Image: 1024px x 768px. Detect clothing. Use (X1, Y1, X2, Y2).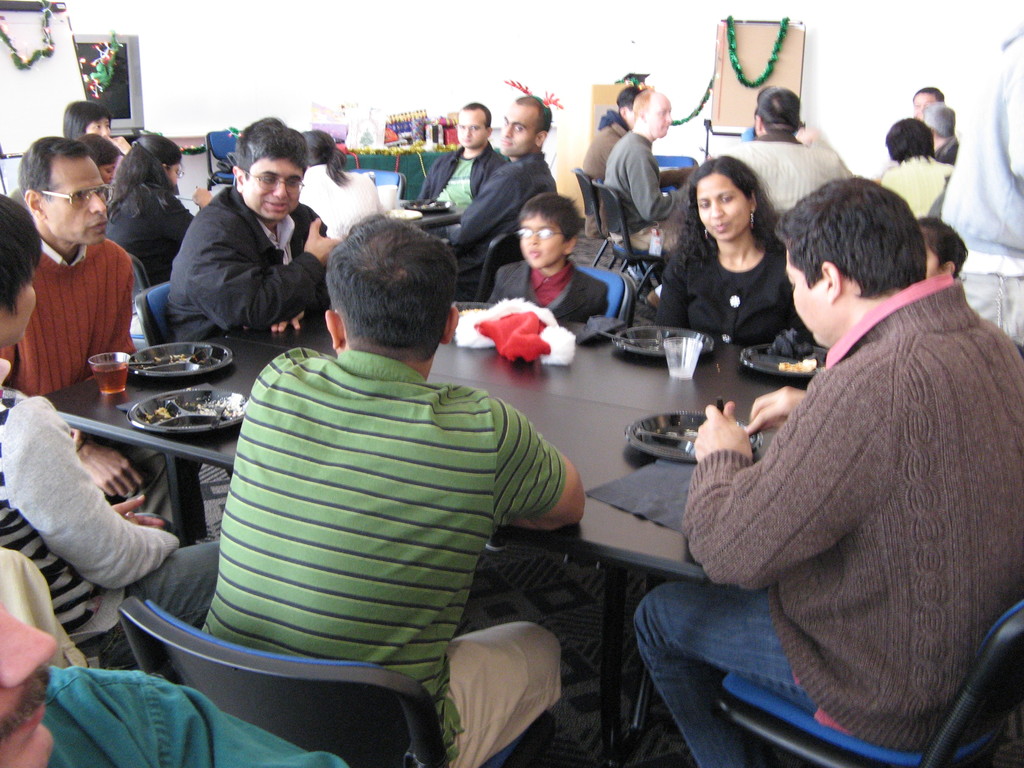
(38, 664, 348, 767).
